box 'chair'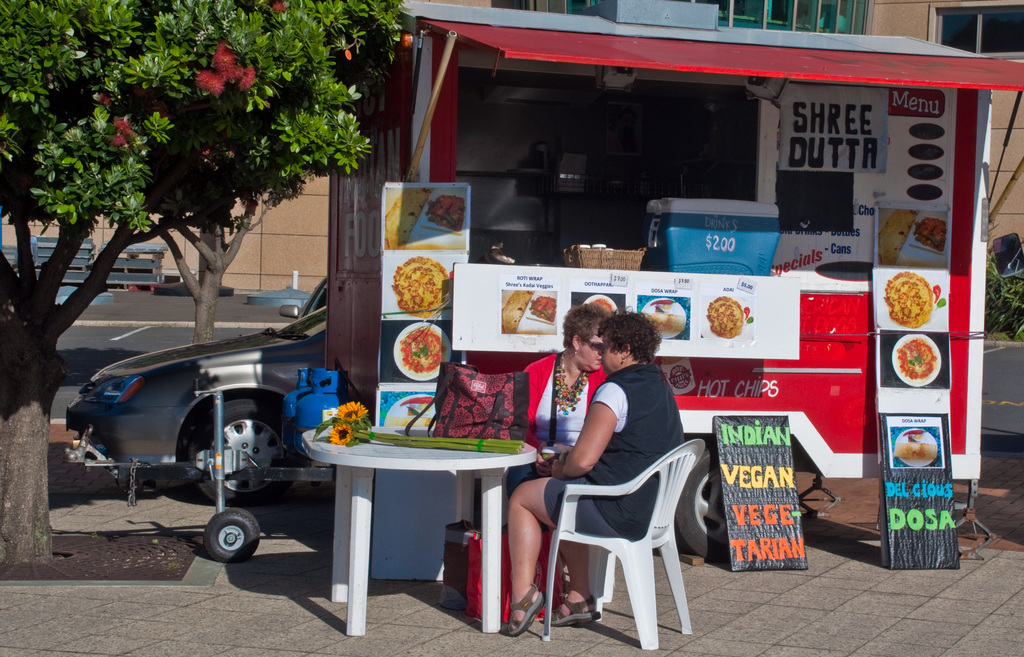
pyautogui.locateOnScreen(540, 425, 719, 651)
